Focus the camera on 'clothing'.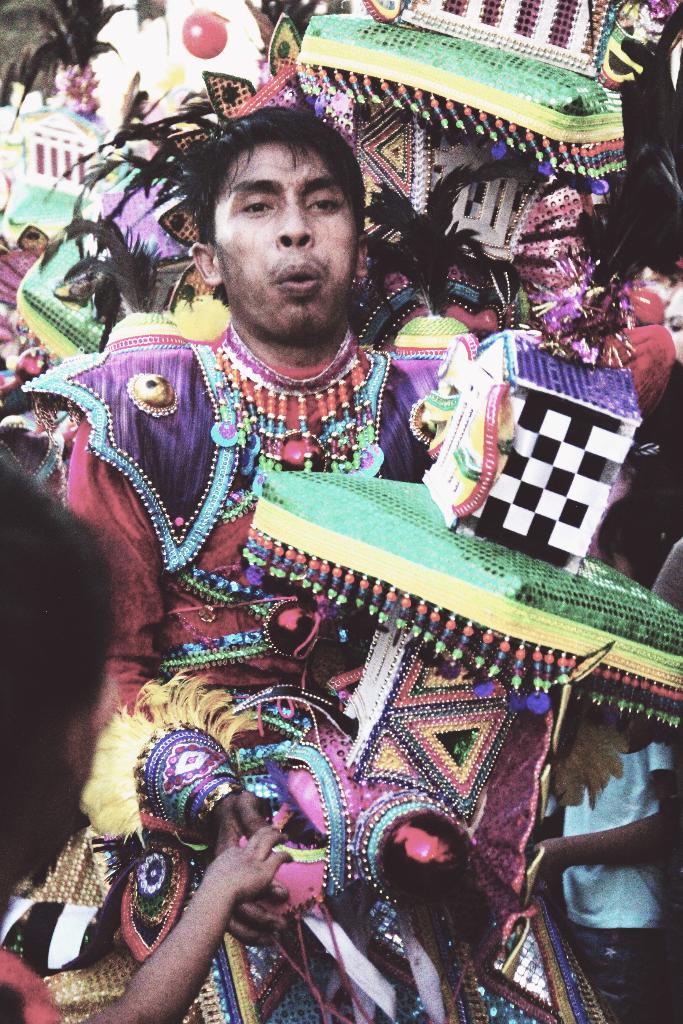
Focus region: 560 742 670 1023.
